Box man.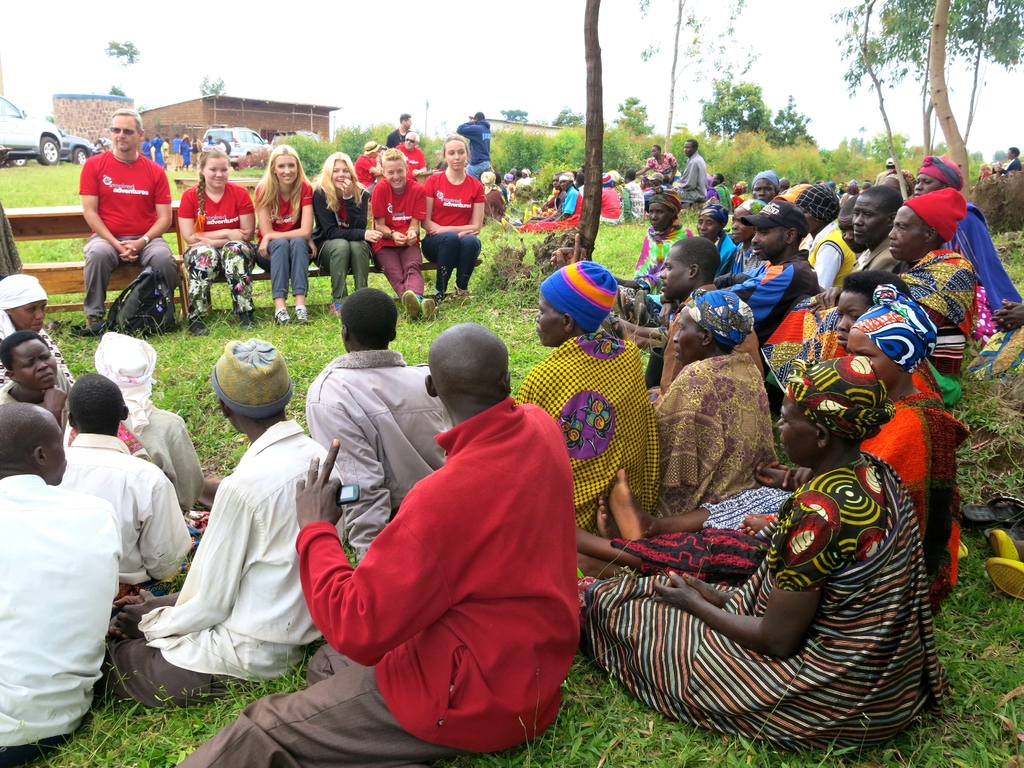
region(646, 234, 763, 410).
